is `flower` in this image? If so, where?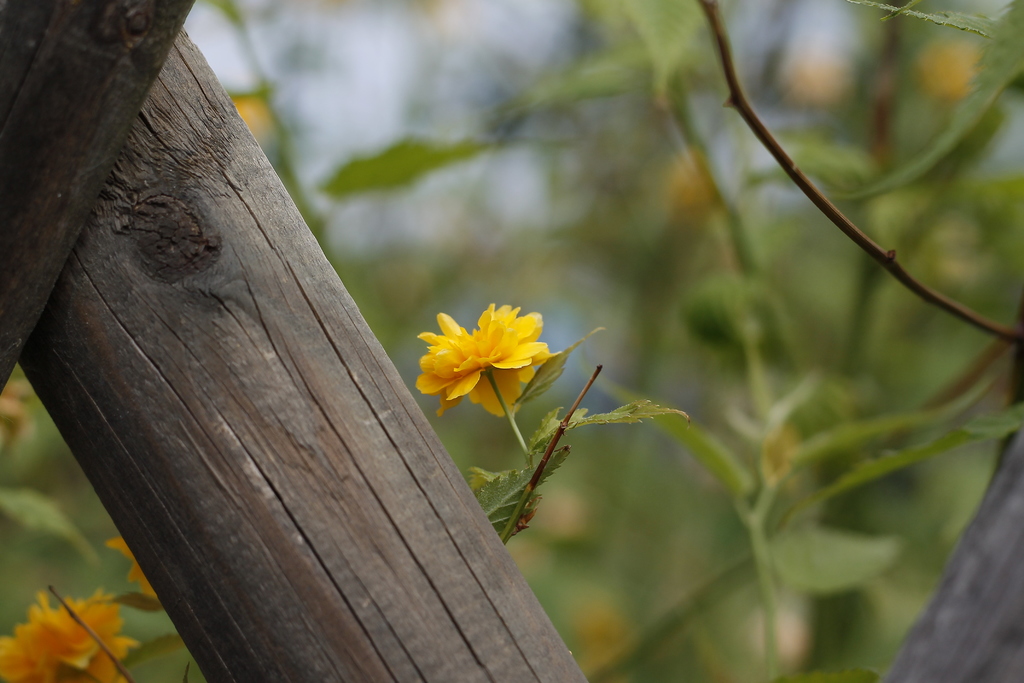
Yes, at (783,54,840,108).
